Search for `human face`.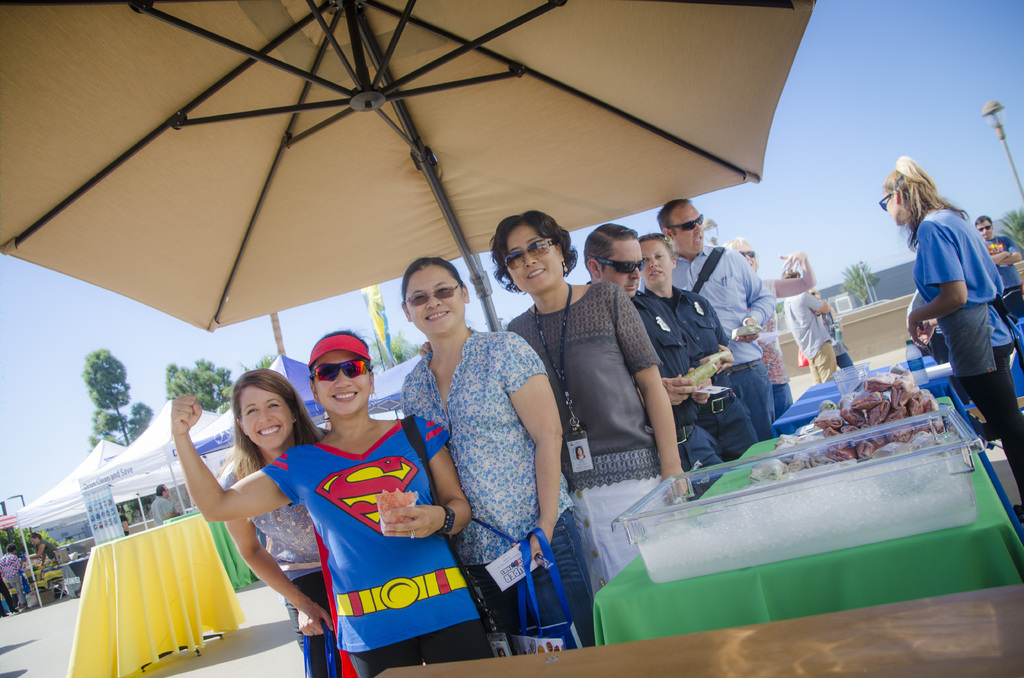
Found at x1=668, y1=201, x2=700, y2=246.
